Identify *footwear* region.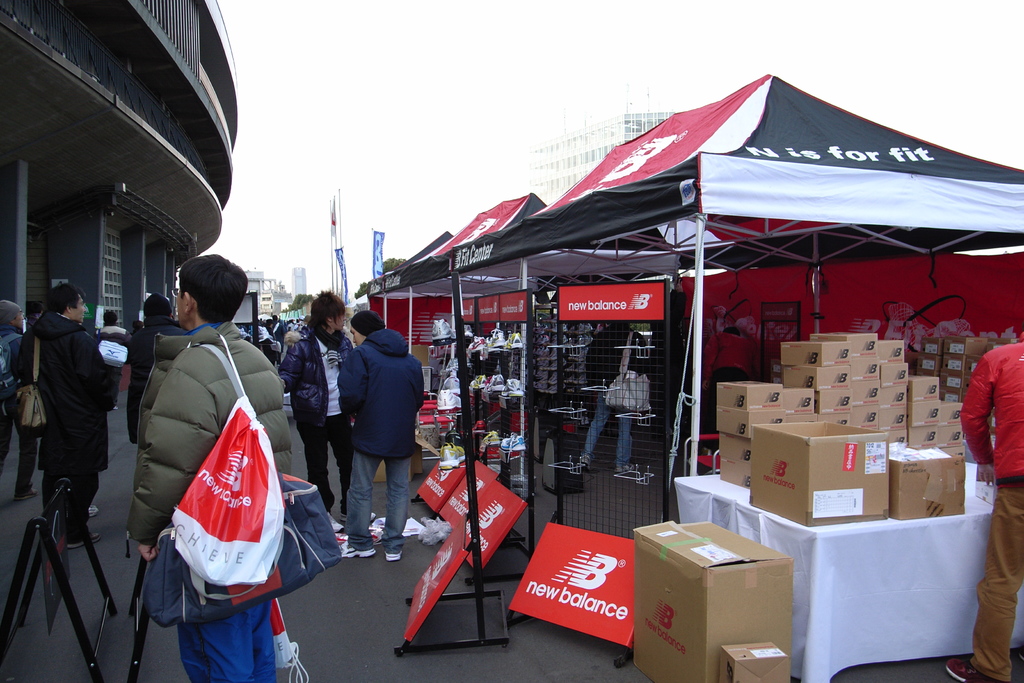
Region: select_region(580, 454, 588, 472).
